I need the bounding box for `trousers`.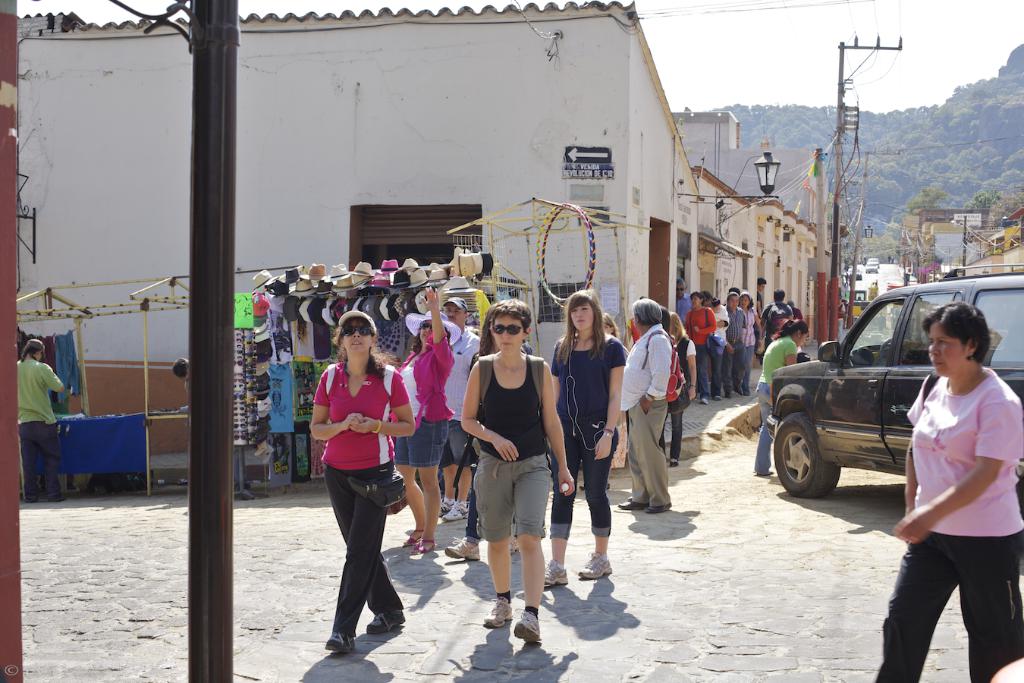
Here it is: locate(625, 399, 672, 508).
